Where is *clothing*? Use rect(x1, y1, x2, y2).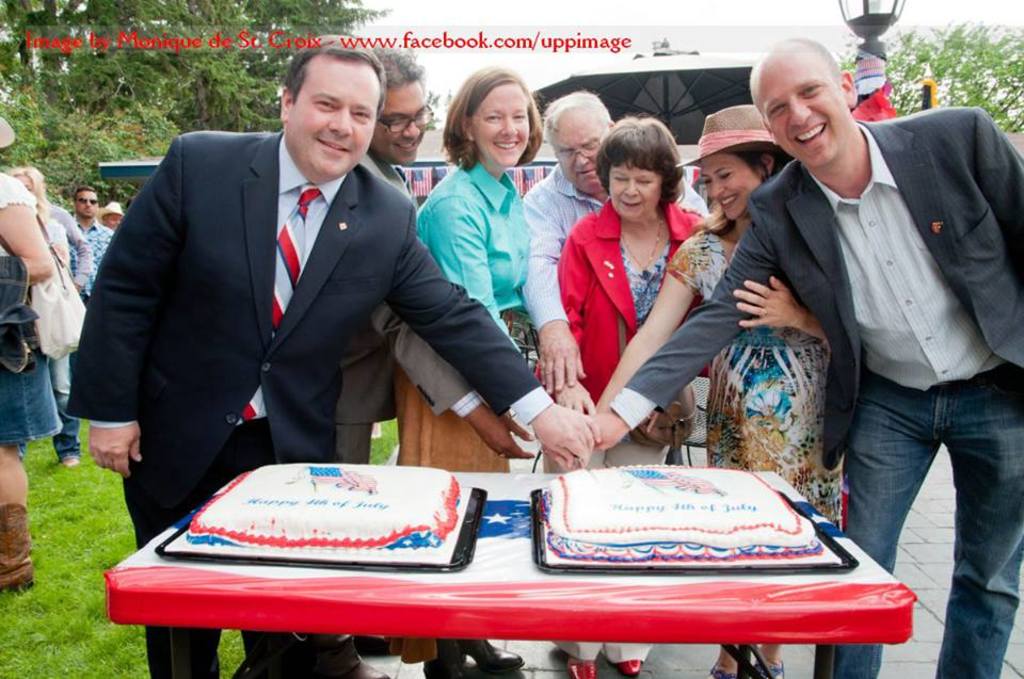
rect(666, 228, 851, 539).
